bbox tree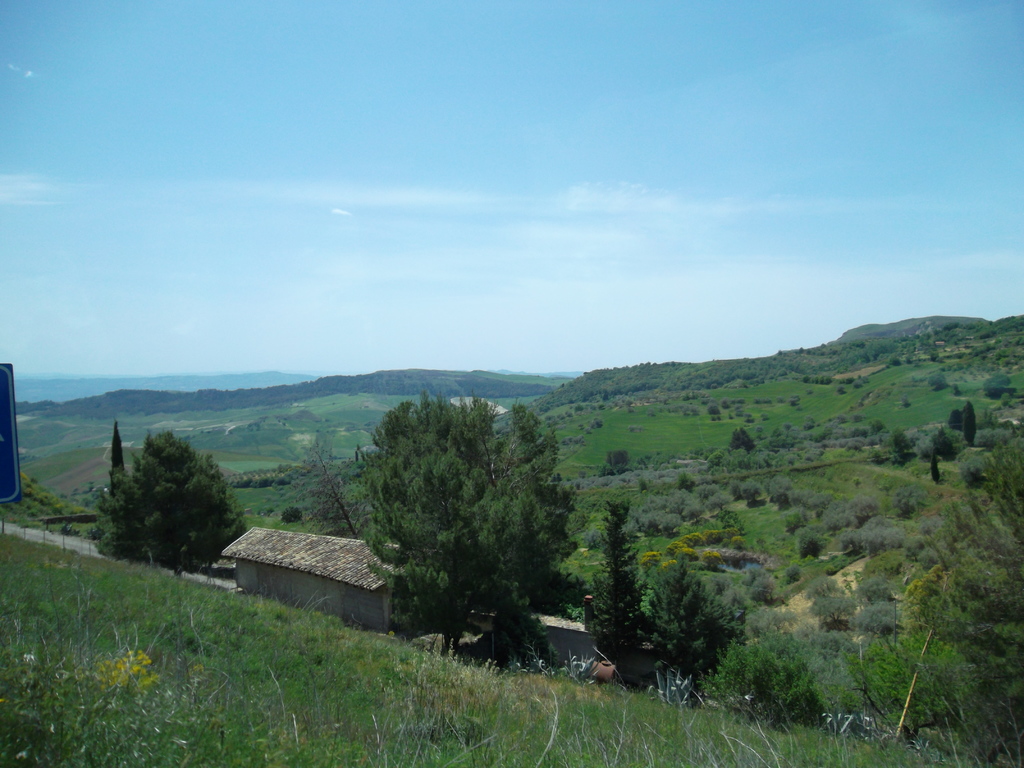
(99,419,134,504)
